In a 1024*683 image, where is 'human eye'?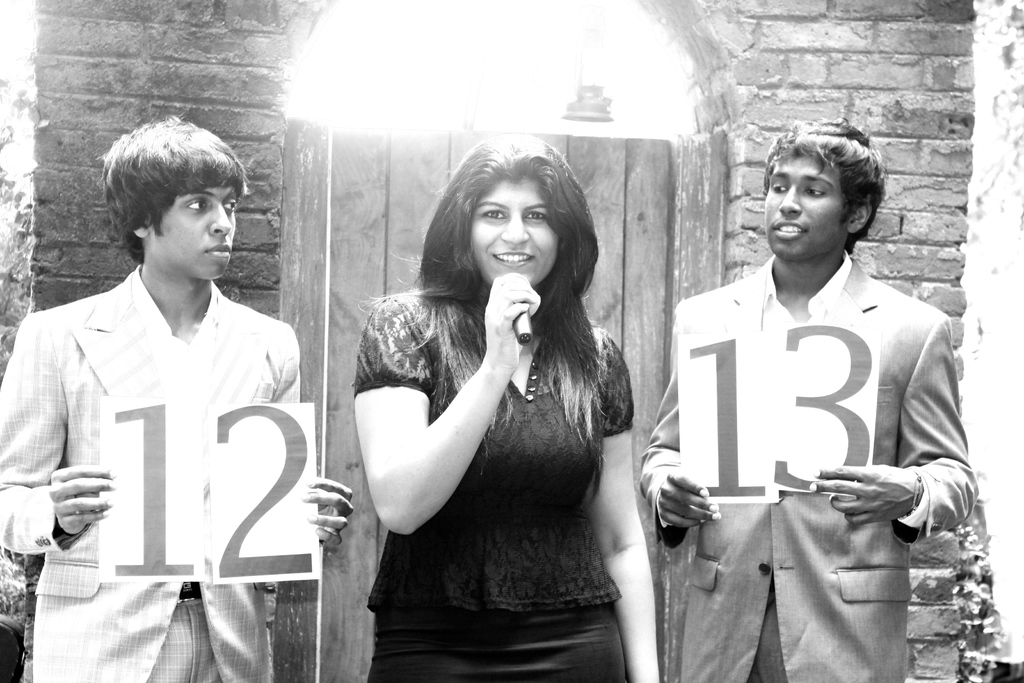
Rect(524, 210, 548, 220).
